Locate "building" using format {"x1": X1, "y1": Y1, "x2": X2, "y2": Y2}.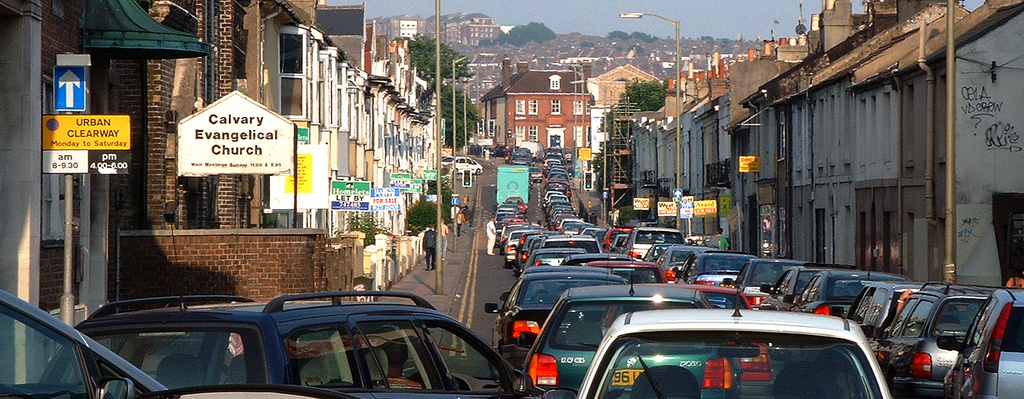
{"x1": 0, "y1": 0, "x2": 488, "y2": 309}.
